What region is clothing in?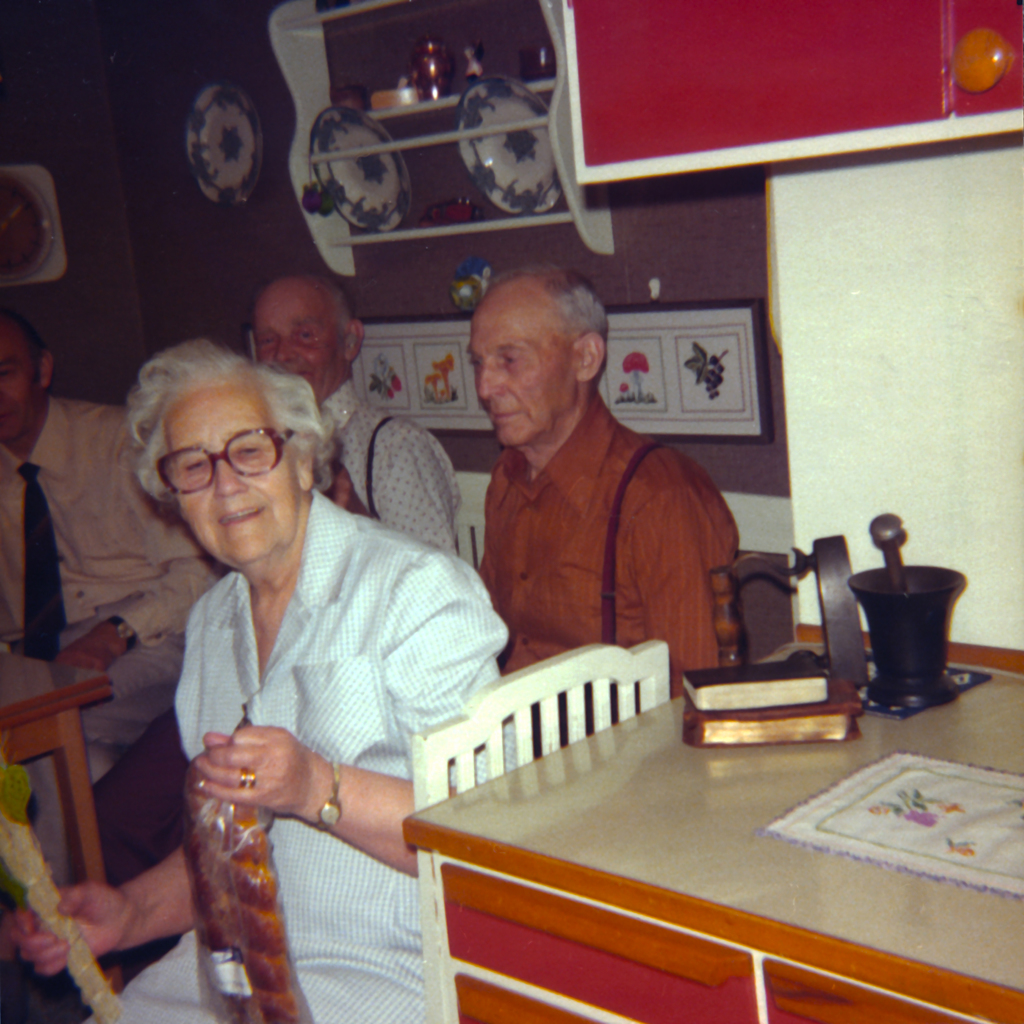
rect(468, 391, 745, 708).
